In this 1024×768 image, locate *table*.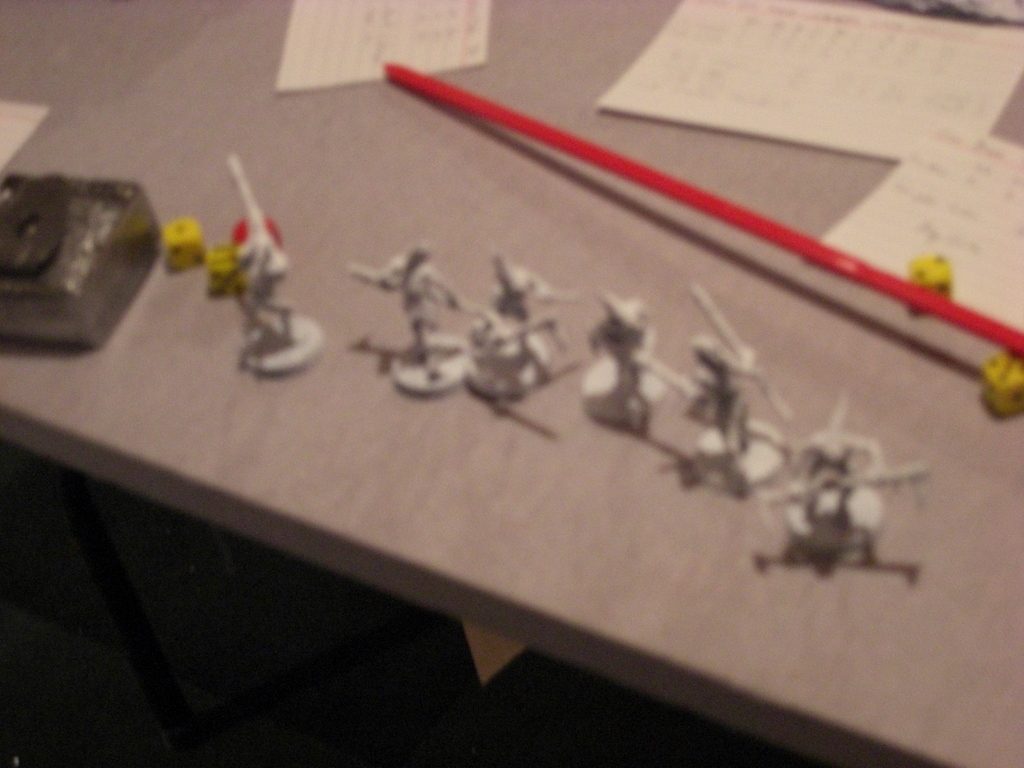
Bounding box: (0,0,1023,767).
